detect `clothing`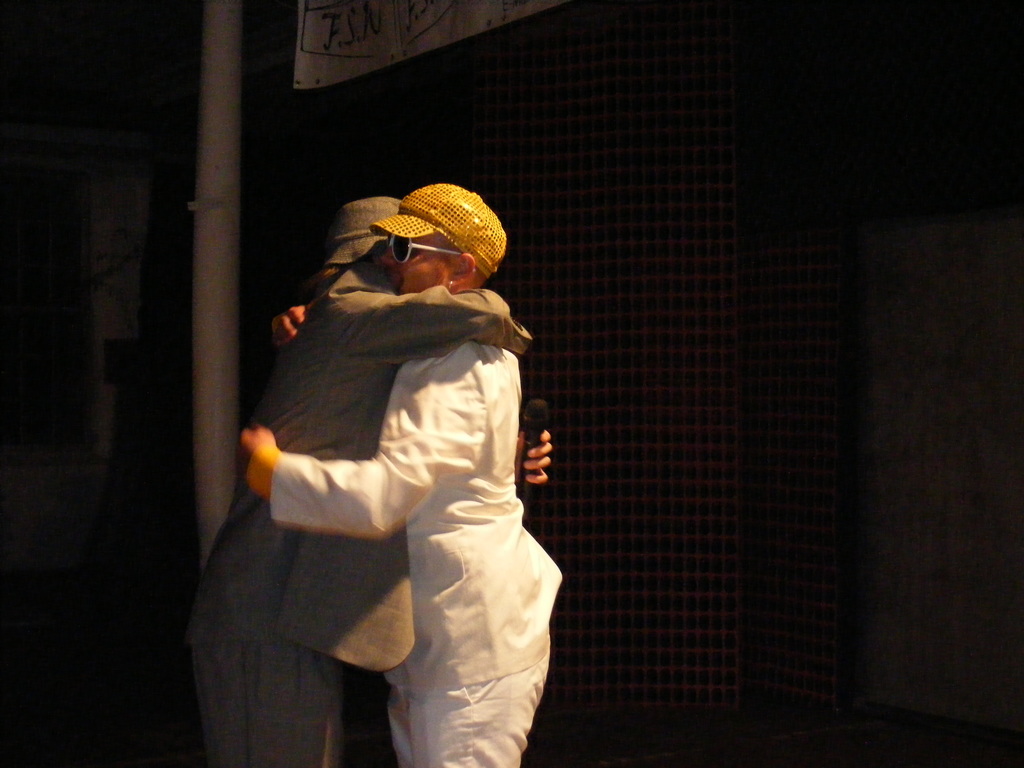
{"left": 270, "top": 333, "right": 564, "bottom": 767}
